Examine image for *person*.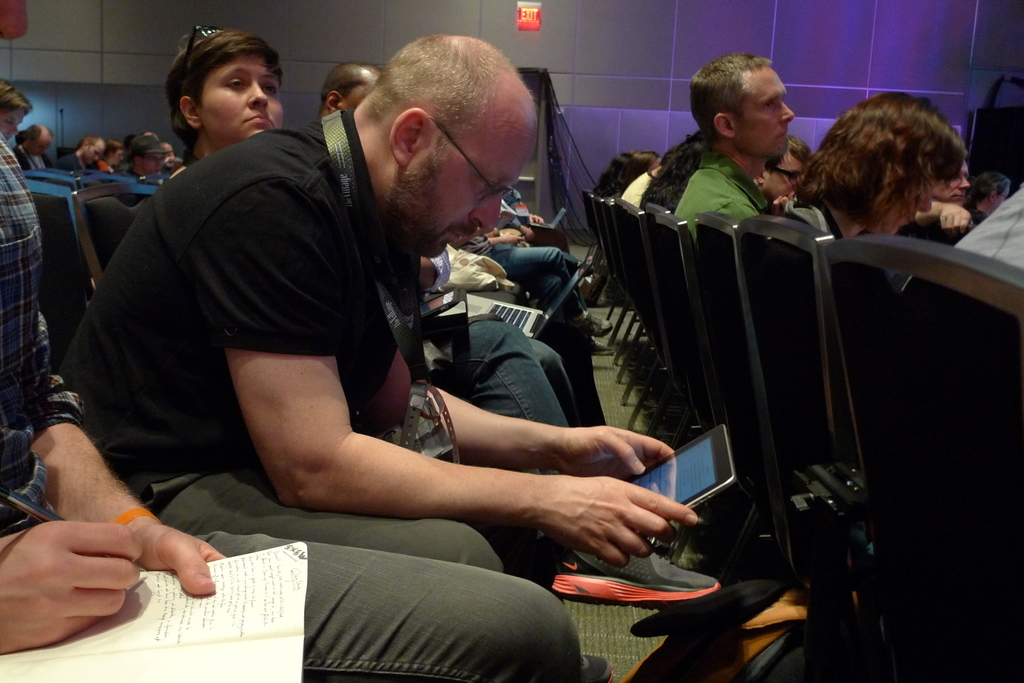
Examination result: <bbox>0, 79, 29, 144</bbox>.
